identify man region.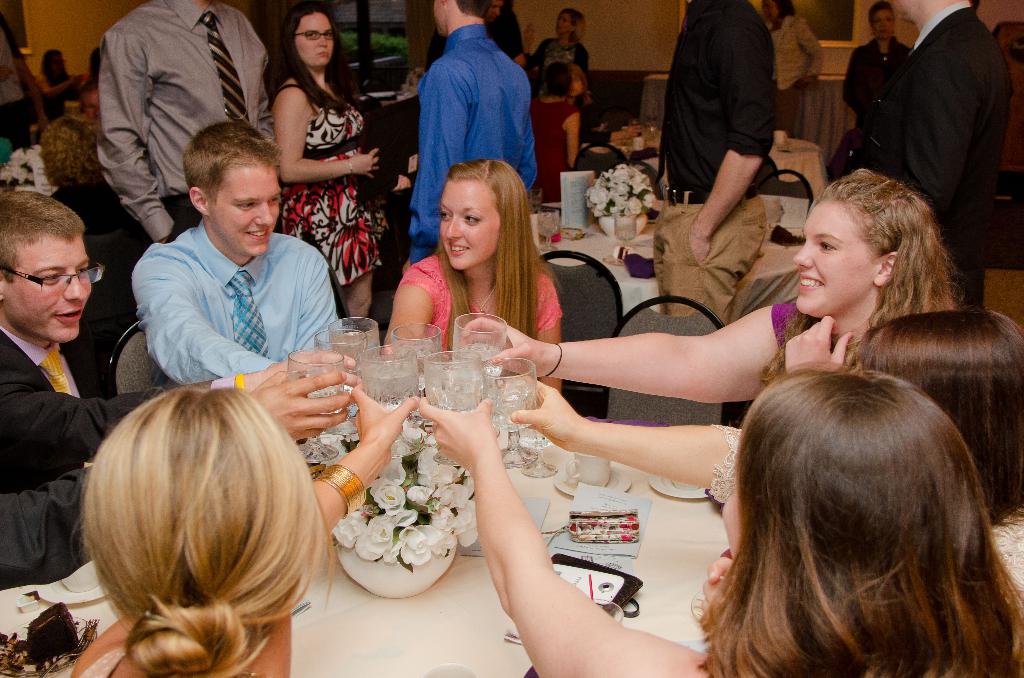
Region: {"x1": 0, "y1": 188, "x2": 366, "y2": 494}.
